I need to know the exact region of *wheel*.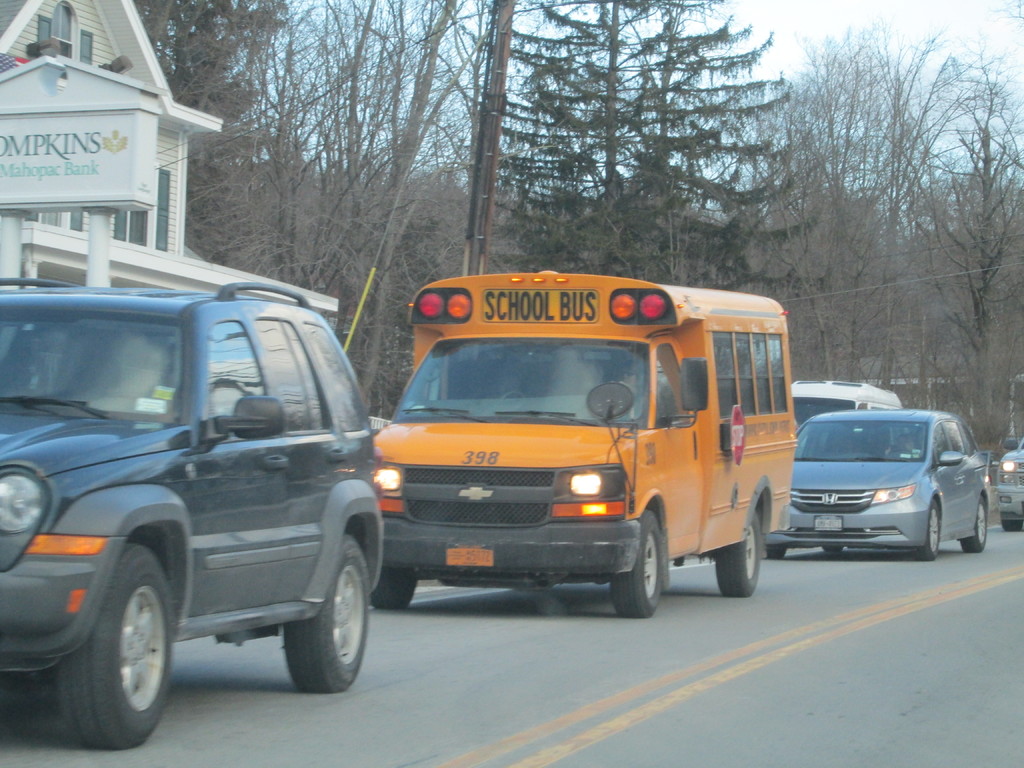
Region: 767 545 788 559.
